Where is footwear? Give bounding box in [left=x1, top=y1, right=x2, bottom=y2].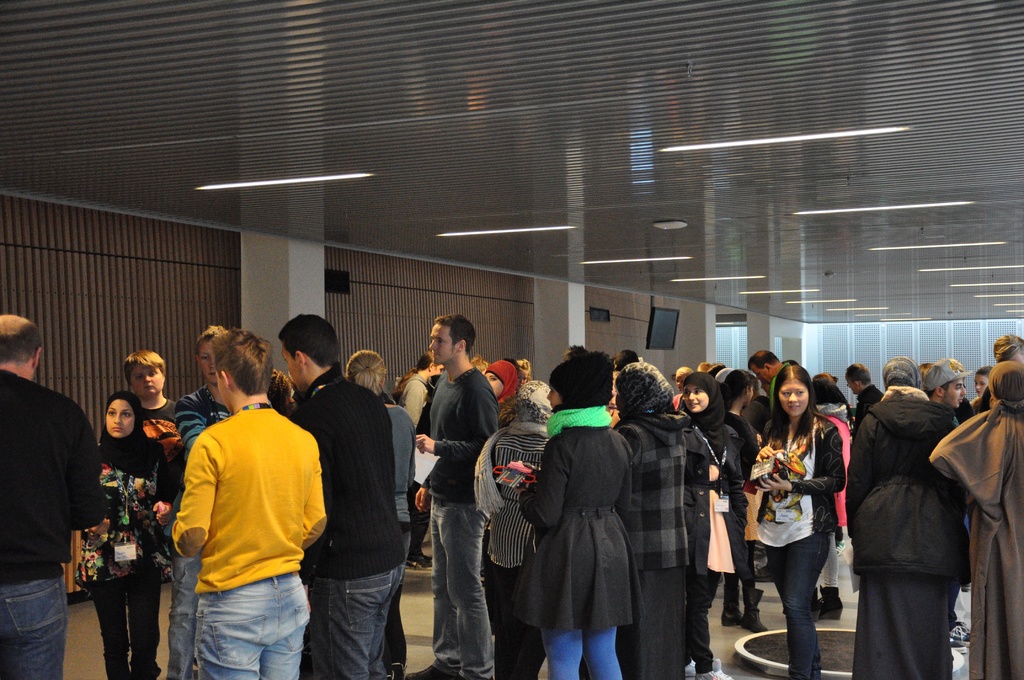
[left=945, top=620, right=971, bottom=645].
